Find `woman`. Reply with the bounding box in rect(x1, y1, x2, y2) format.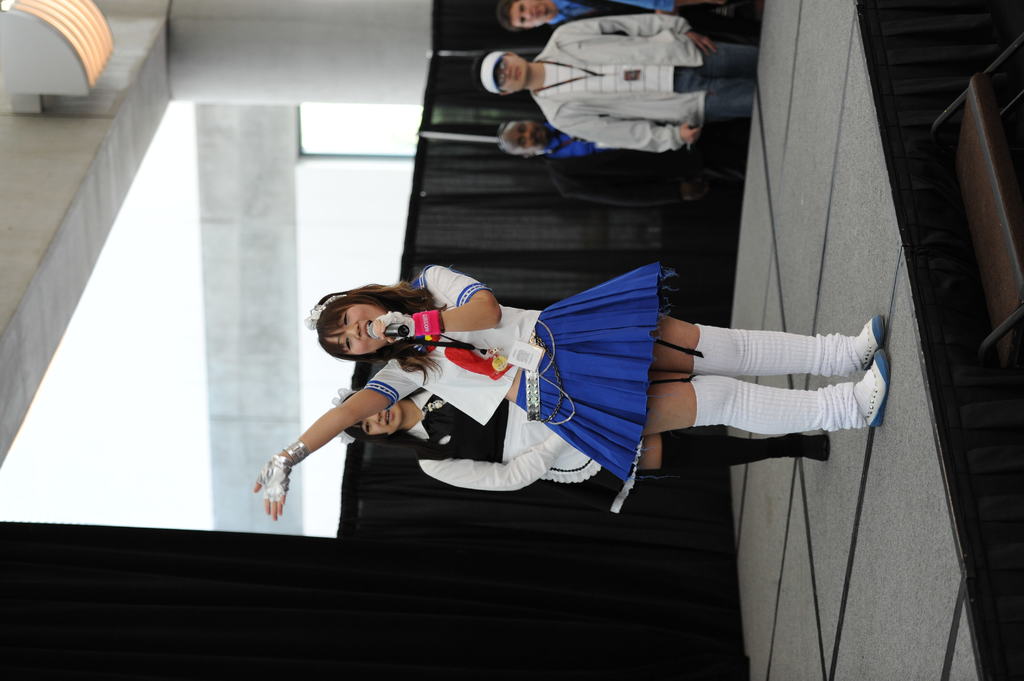
rect(253, 260, 889, 515).
